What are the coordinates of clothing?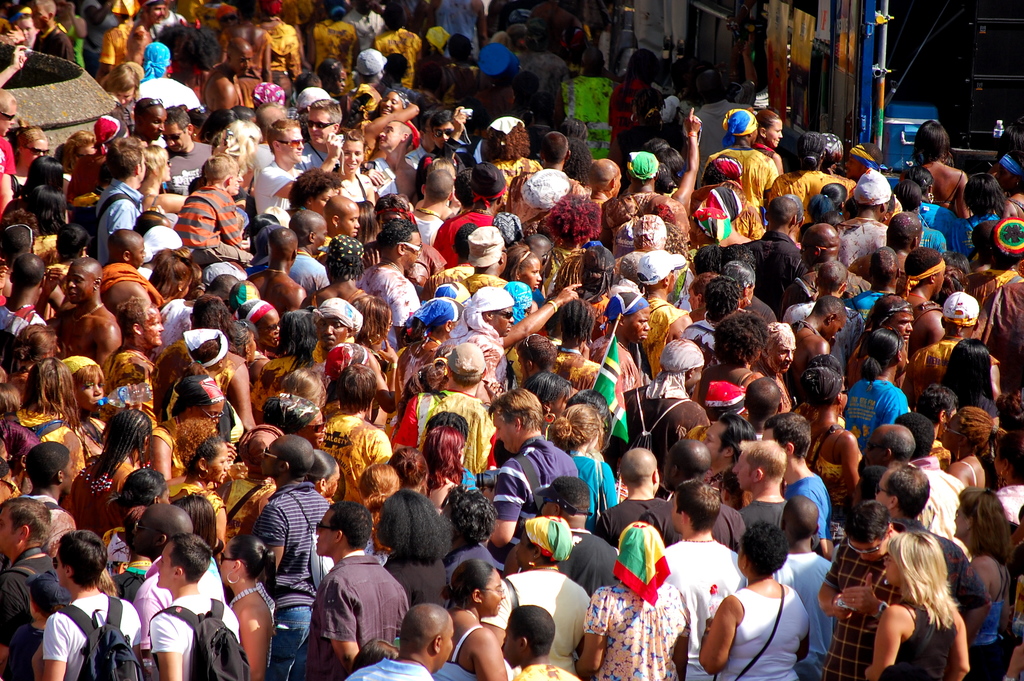
box=[344, 657, 434, 680].
